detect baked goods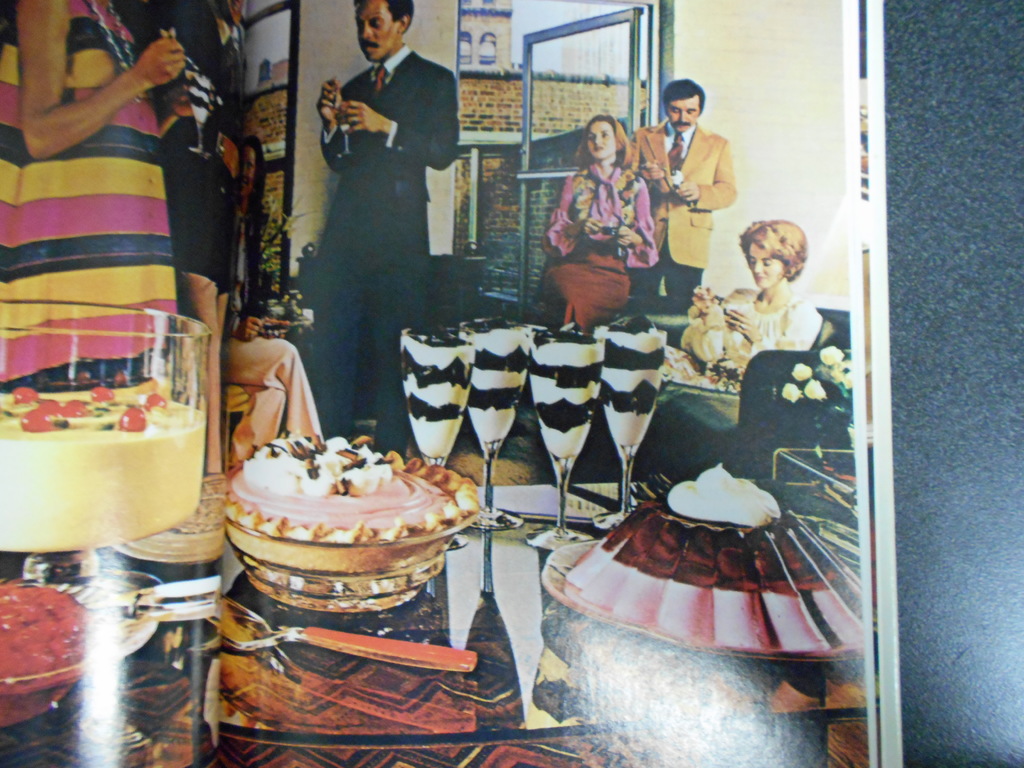
[left=556, top=458, right=861, bottom=654]
